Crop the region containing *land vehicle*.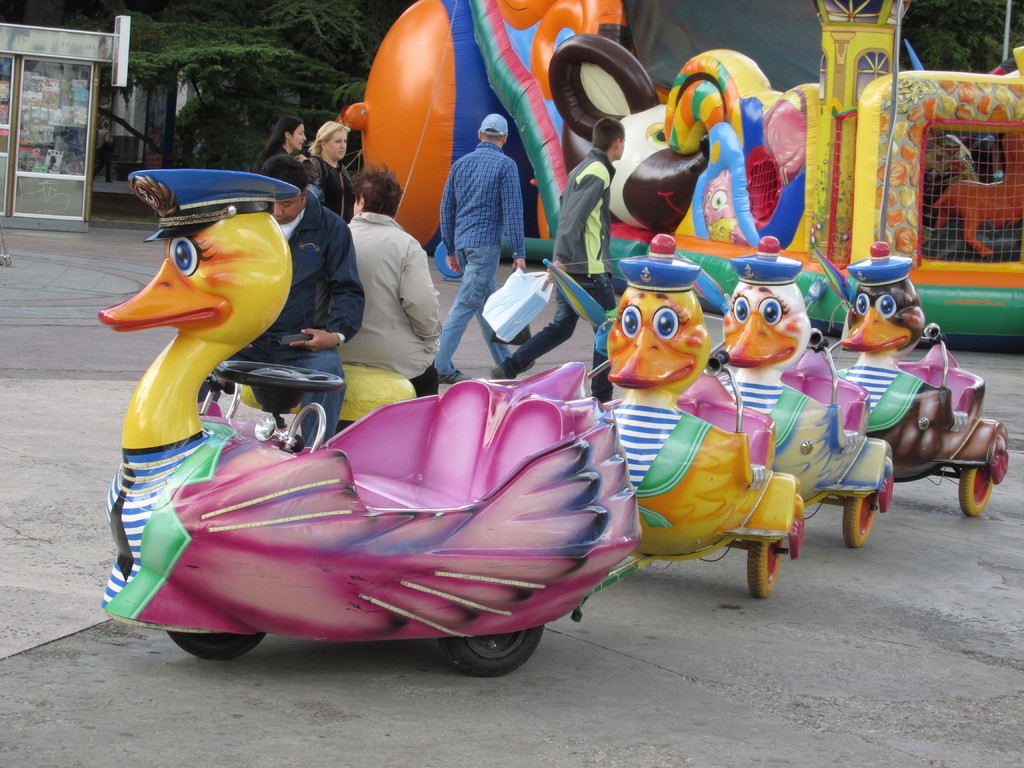
Crop region: 604 230 805 603.
